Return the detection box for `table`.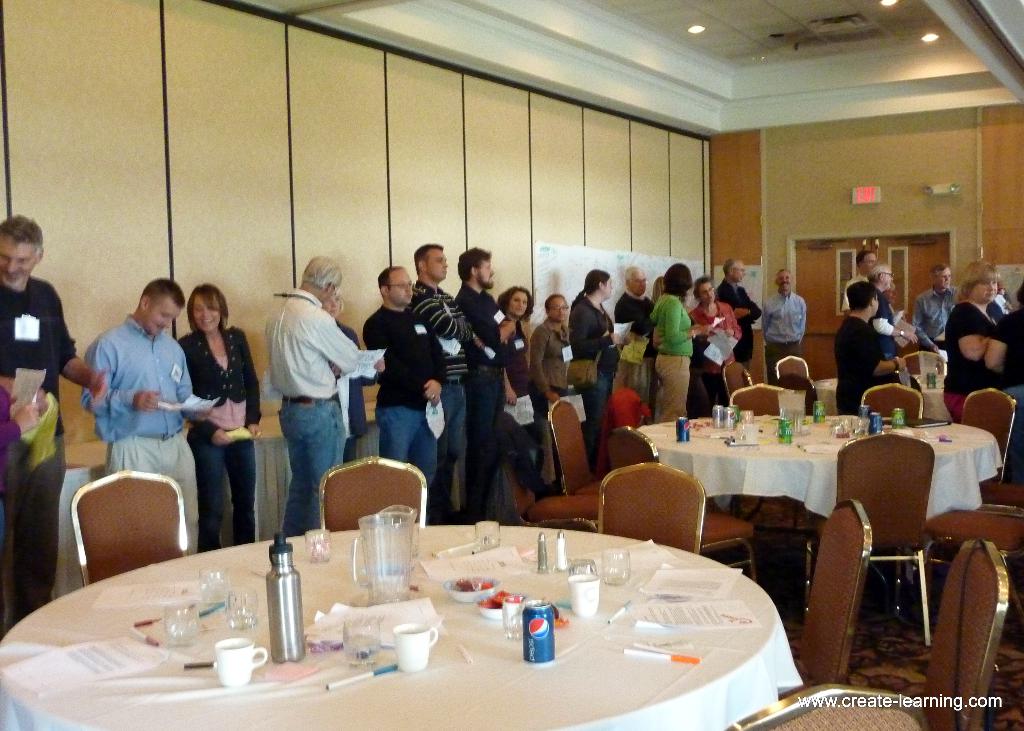
28/521/857/730.
